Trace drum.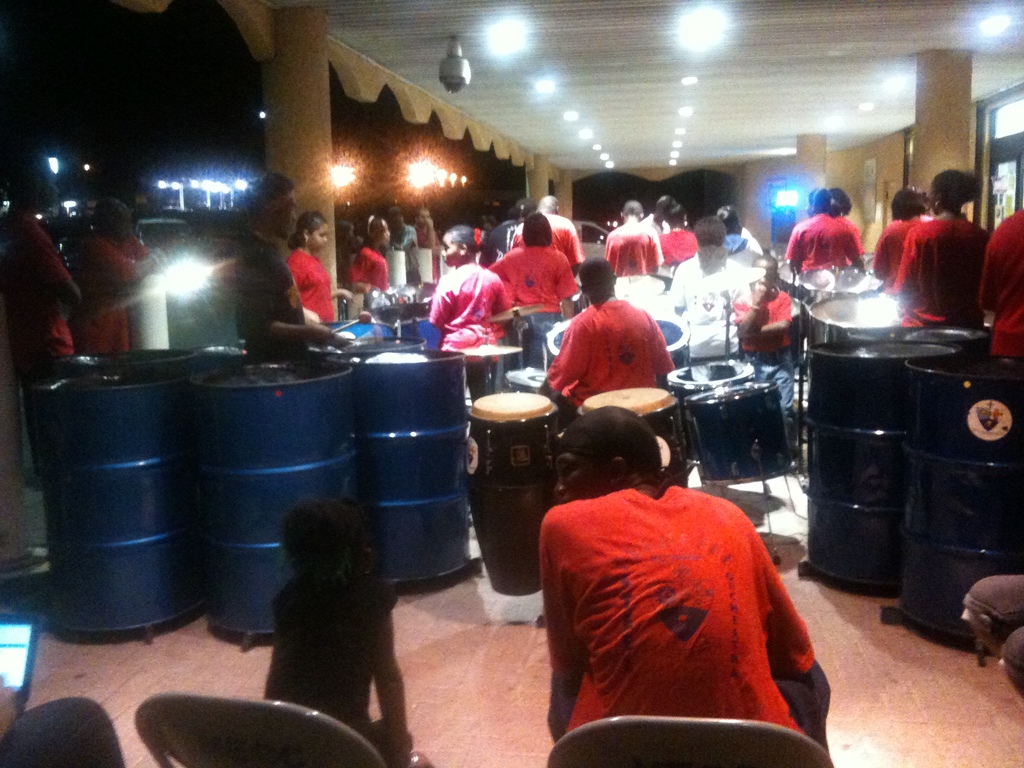
Traced to (left=650, top=312, right=692, bottom=368).
